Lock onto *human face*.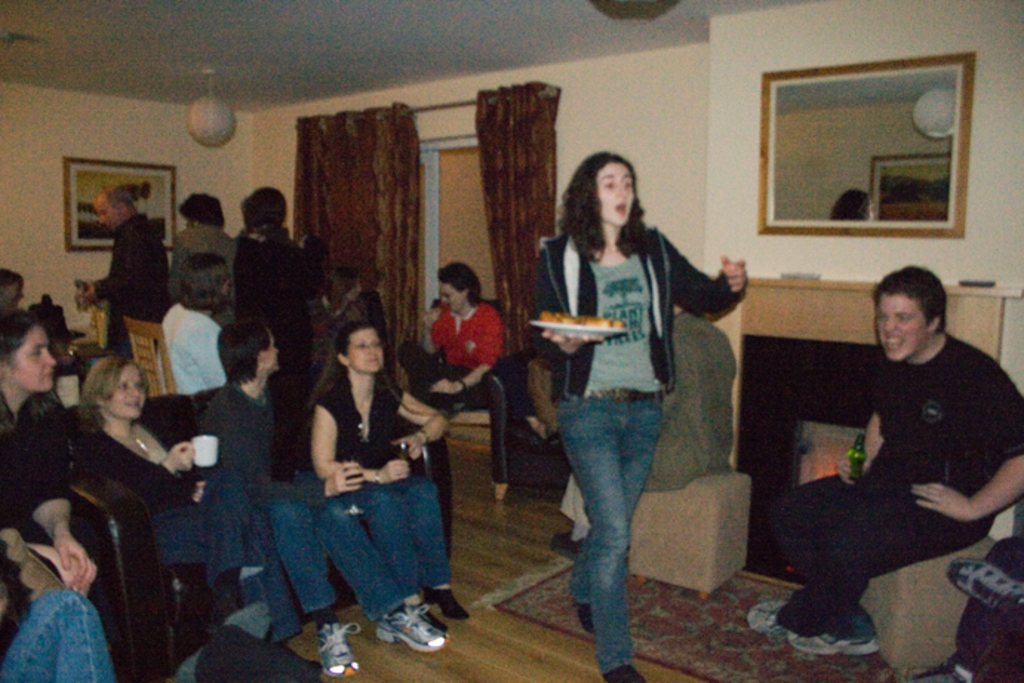
Locked: l=89, t=200, r=120, b=234.
